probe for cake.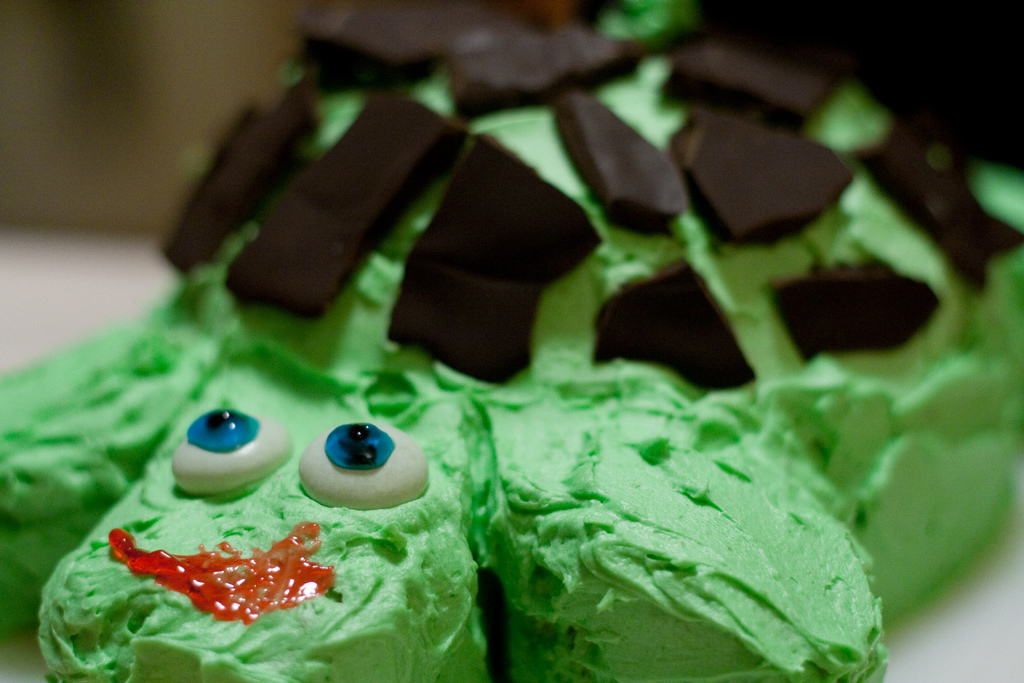
Probe result: {"left": 0, "top": 0, "right": 1023, "bottom": 680}.
